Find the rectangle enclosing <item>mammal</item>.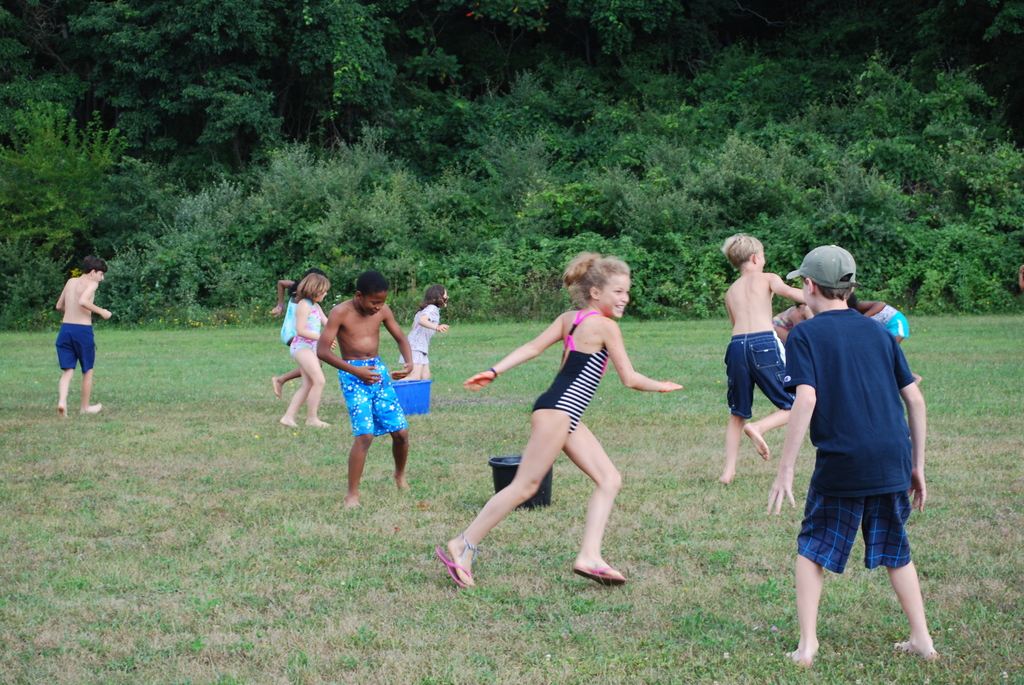
716 231 811 480.
